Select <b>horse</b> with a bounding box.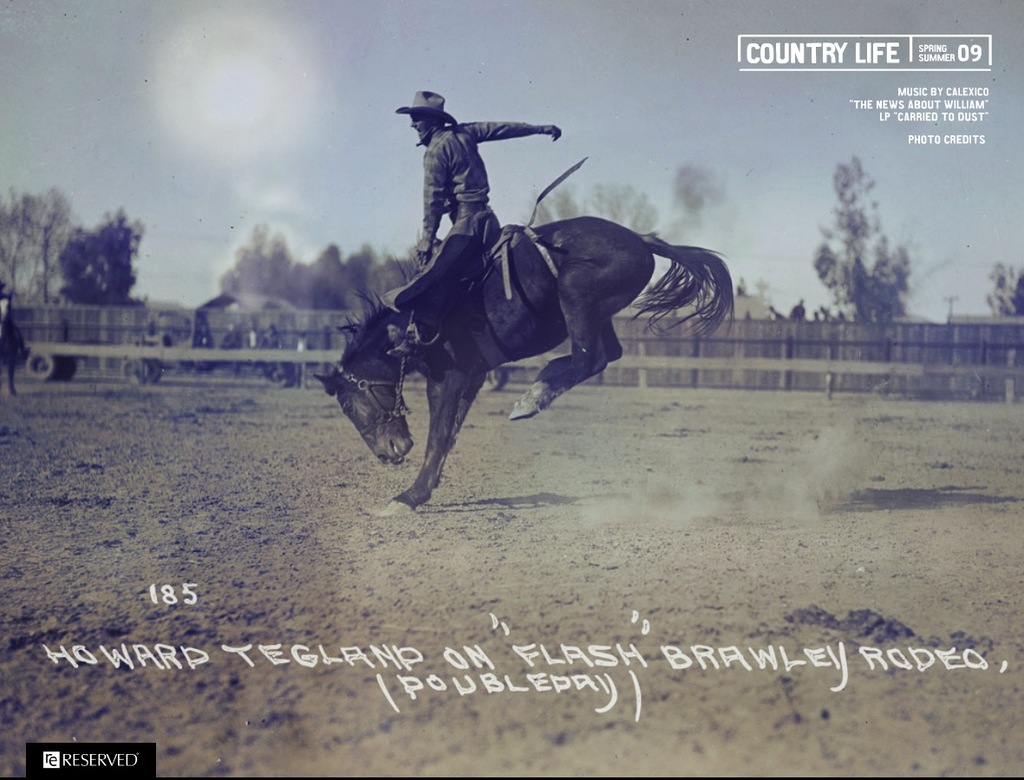
307:215:738:517.
